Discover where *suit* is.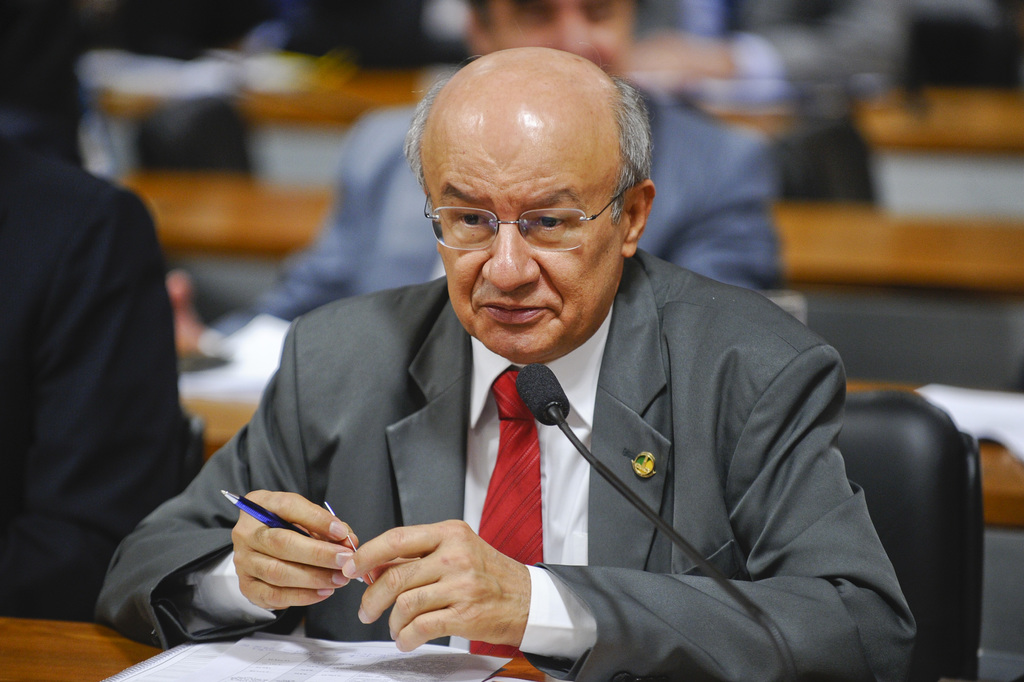
Discovered at (left=170, top=183, right=895, bottom=672).
